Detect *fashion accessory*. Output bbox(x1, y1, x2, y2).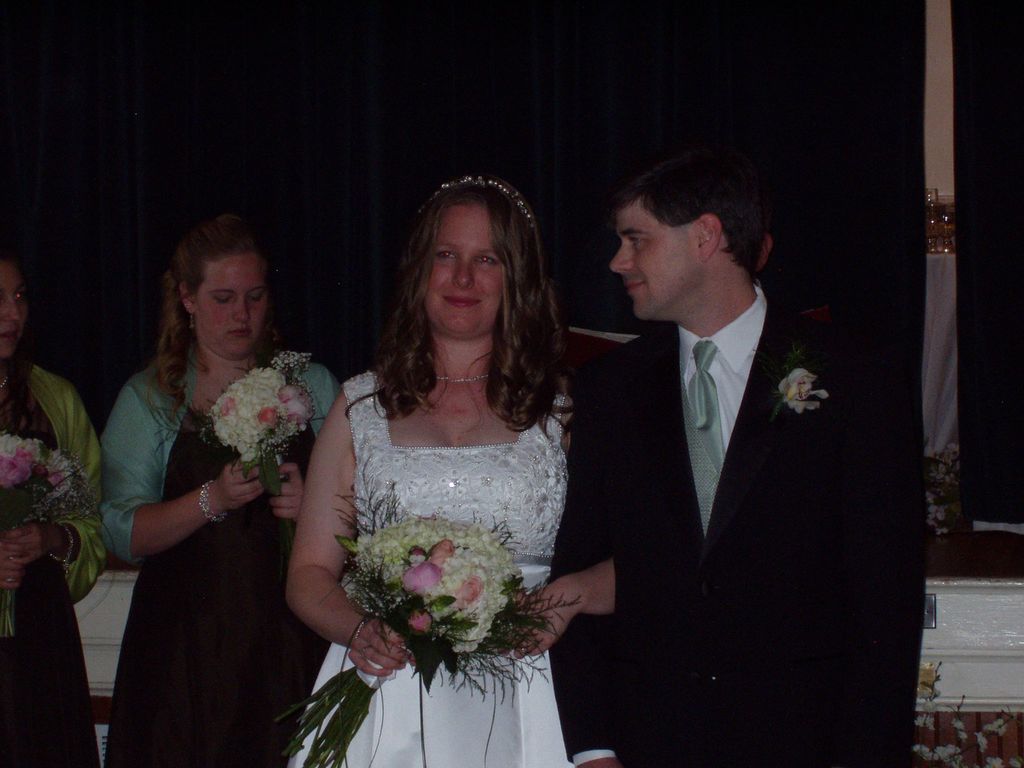
bbox(196, 477, 227, 527).
